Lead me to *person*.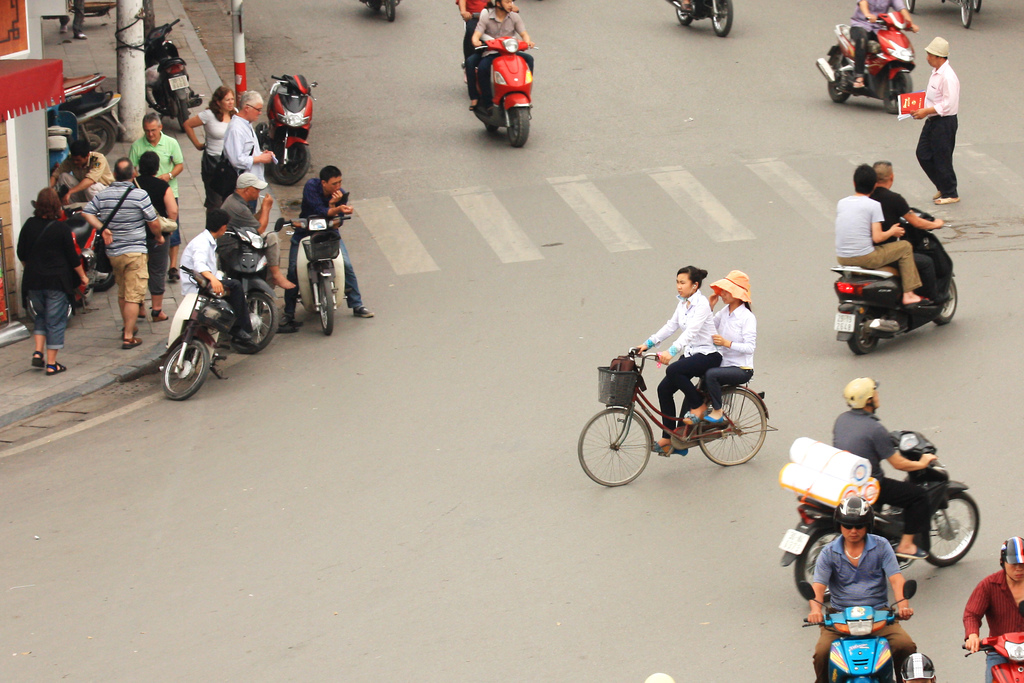
Lead to [x1=278, y1=165, x2=376, y2=328].
